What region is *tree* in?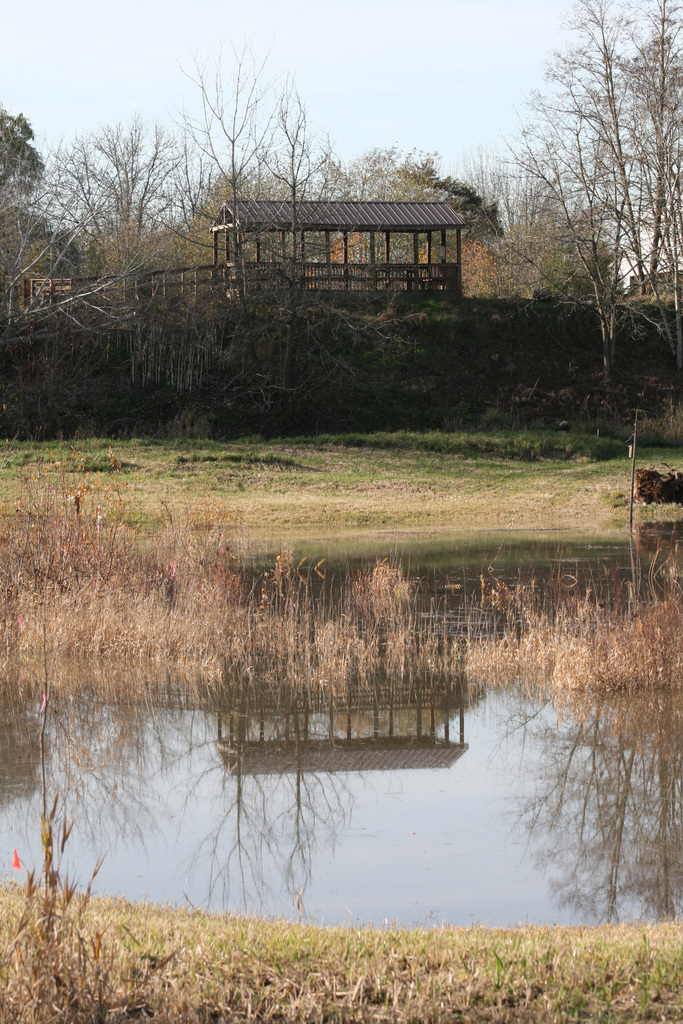
<region>152, 74, 274, 422</region>.
